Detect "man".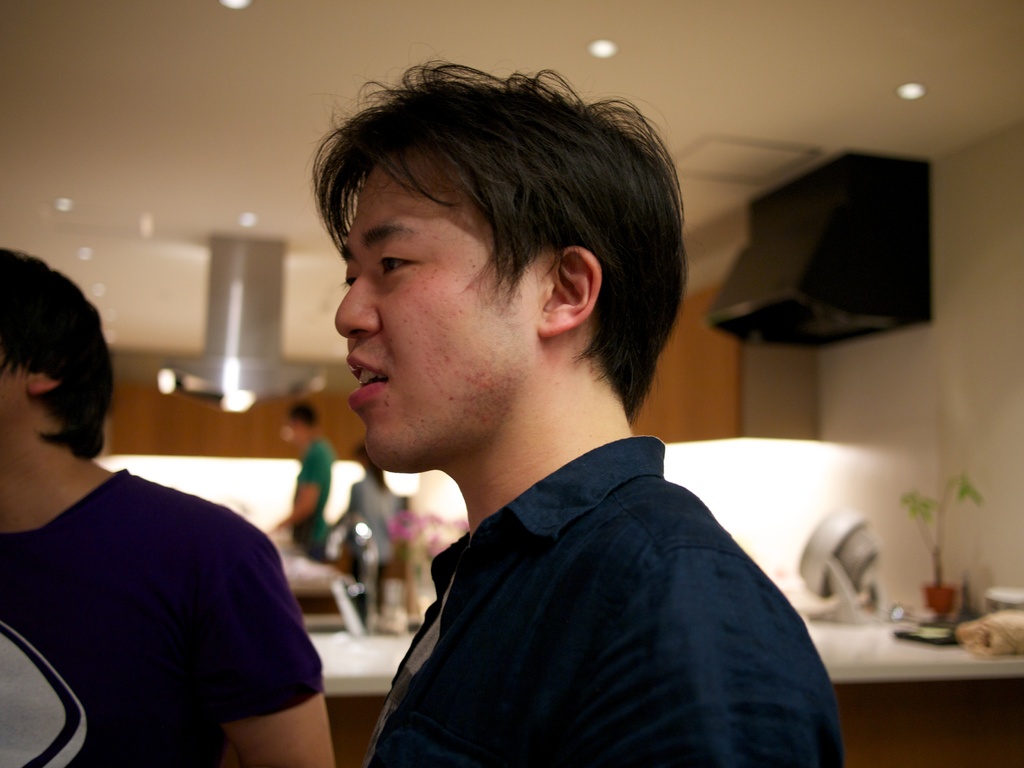
Detected at [303, 60, 847, 767].
